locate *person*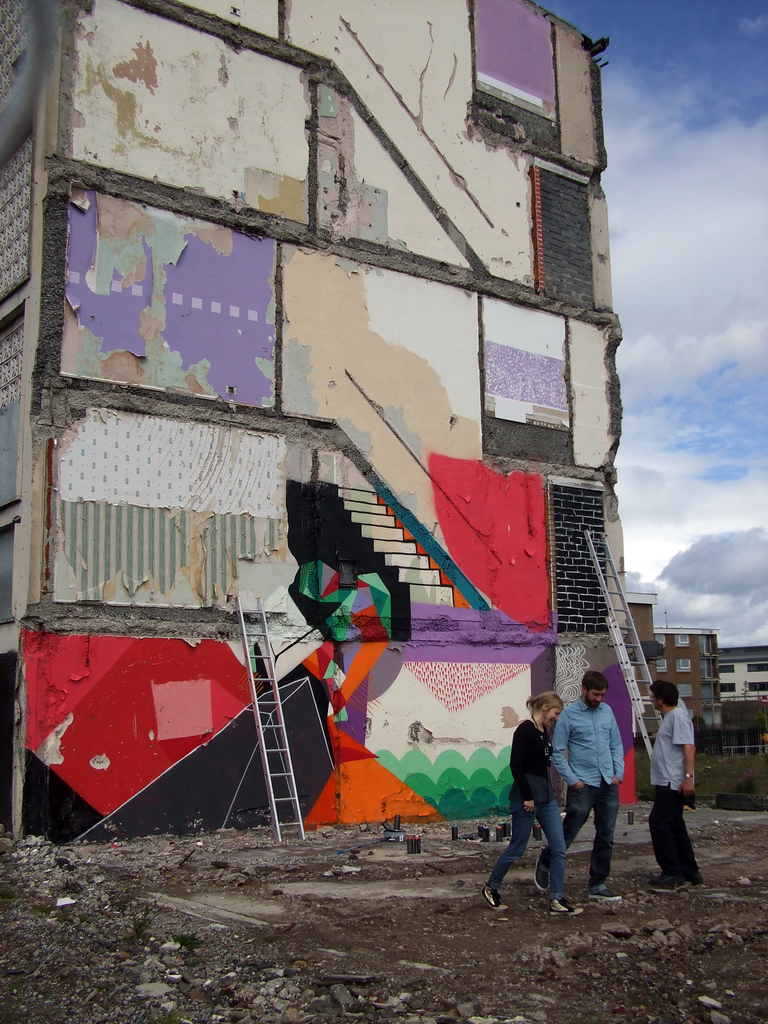
bbox=(649, 676, 708, 895)
